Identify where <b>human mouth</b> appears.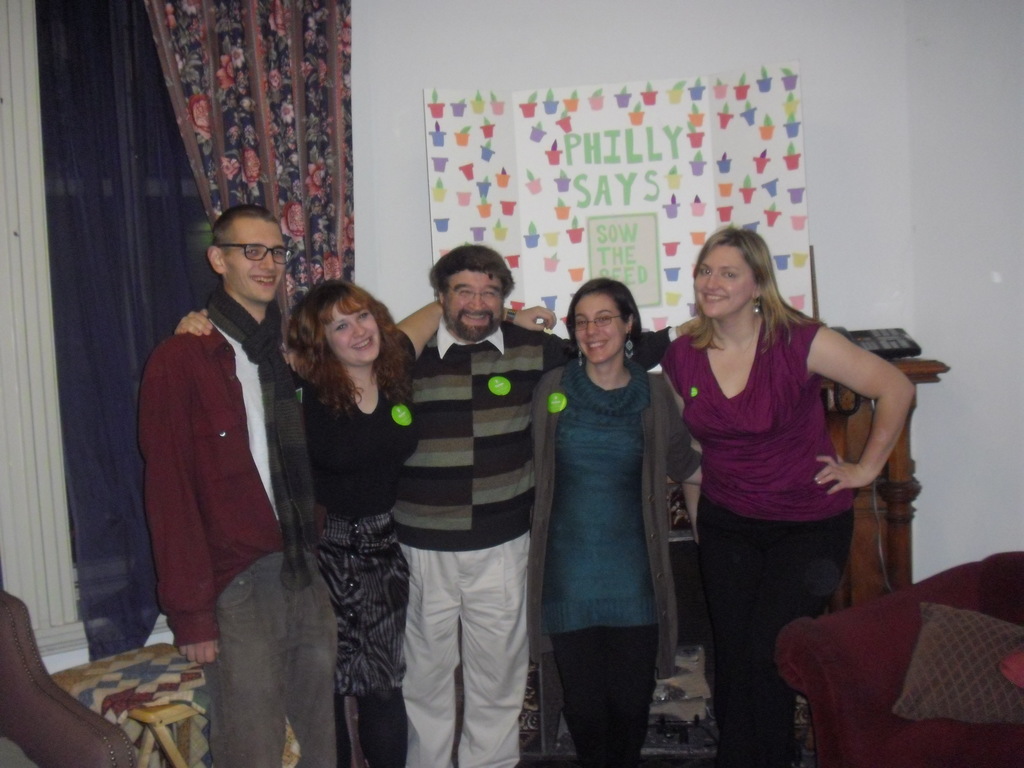
Appears at (left=349, top=335, right=373, bottom=353).
